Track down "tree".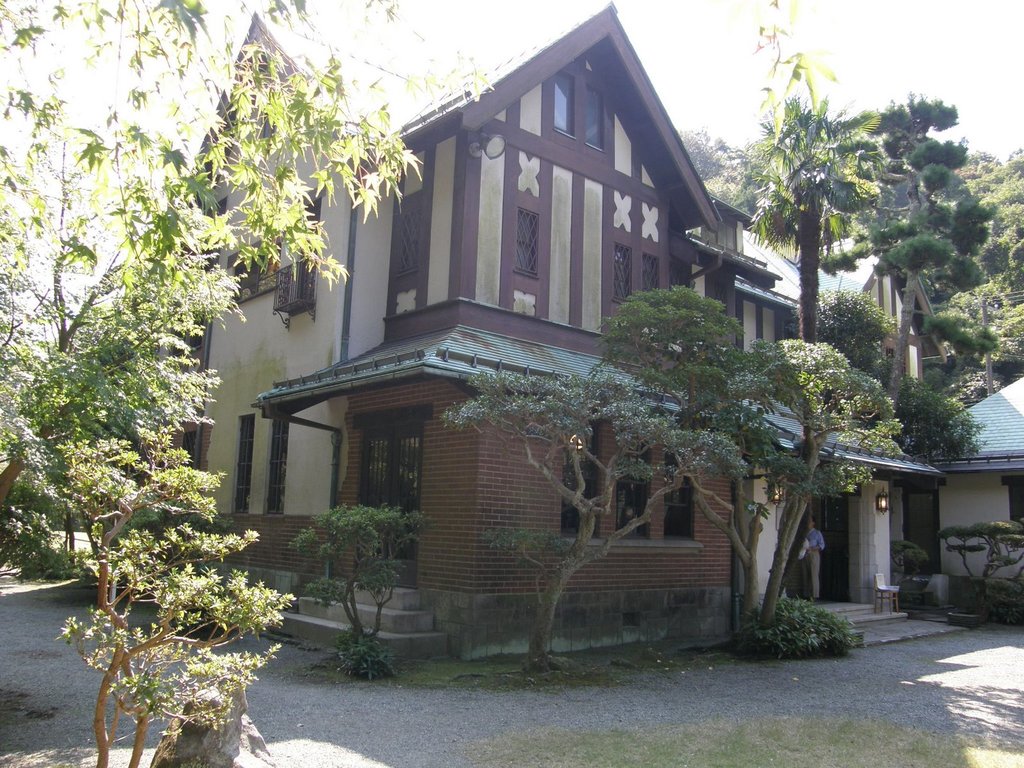
Tracked to x1=438, y1=281, x2=913, y2=675.
